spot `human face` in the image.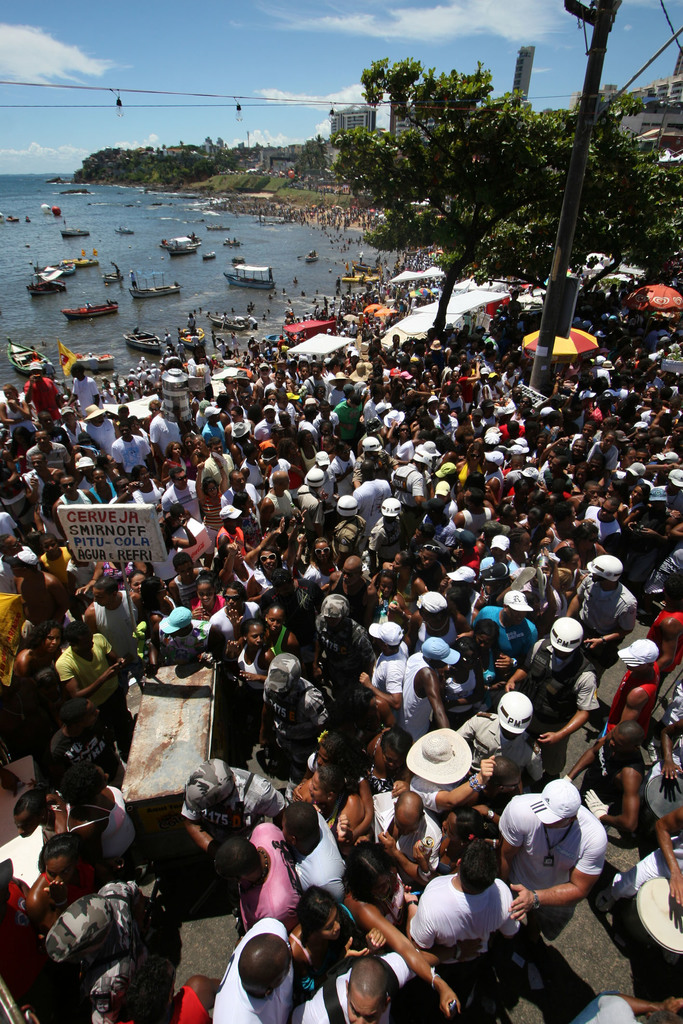
`human face` found at region(671, 481, 680, 493).
